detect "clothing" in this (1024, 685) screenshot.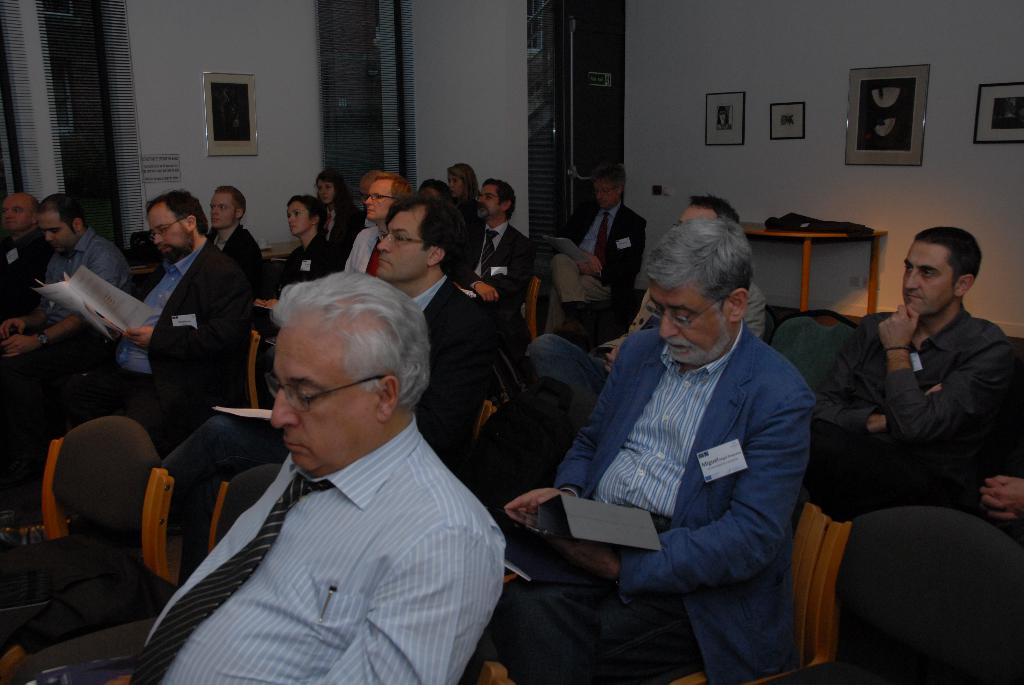
Detection: box=[0, 232, 57, 320].
